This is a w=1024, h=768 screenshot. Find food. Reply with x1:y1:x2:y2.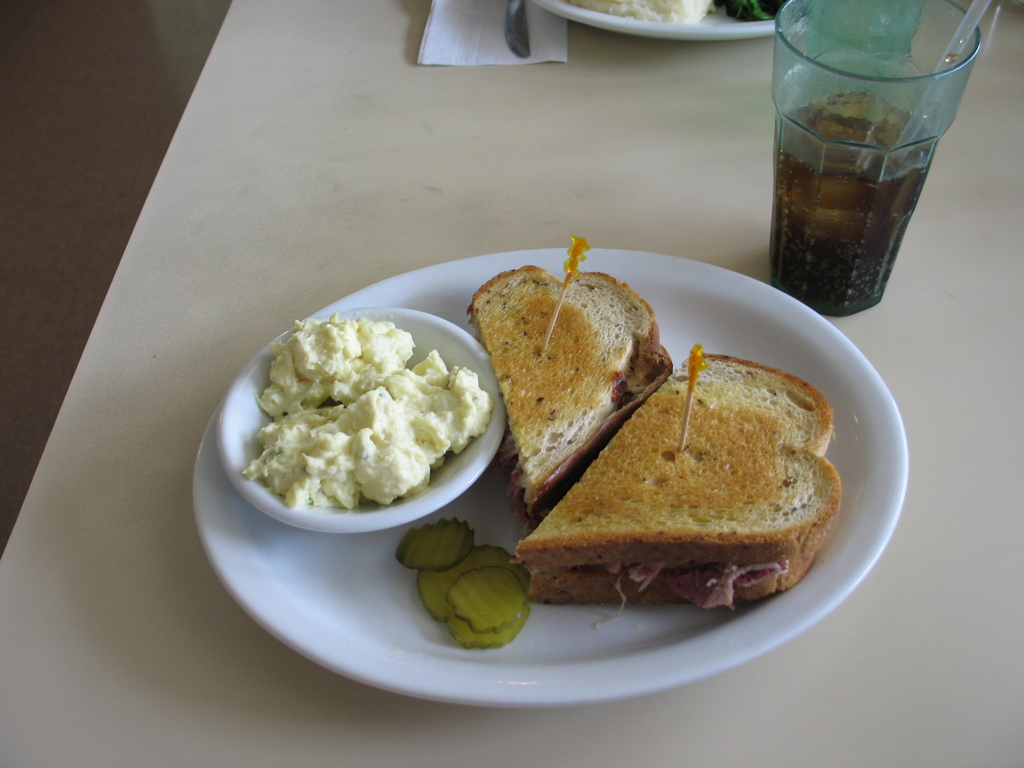
445:566:520:634.
